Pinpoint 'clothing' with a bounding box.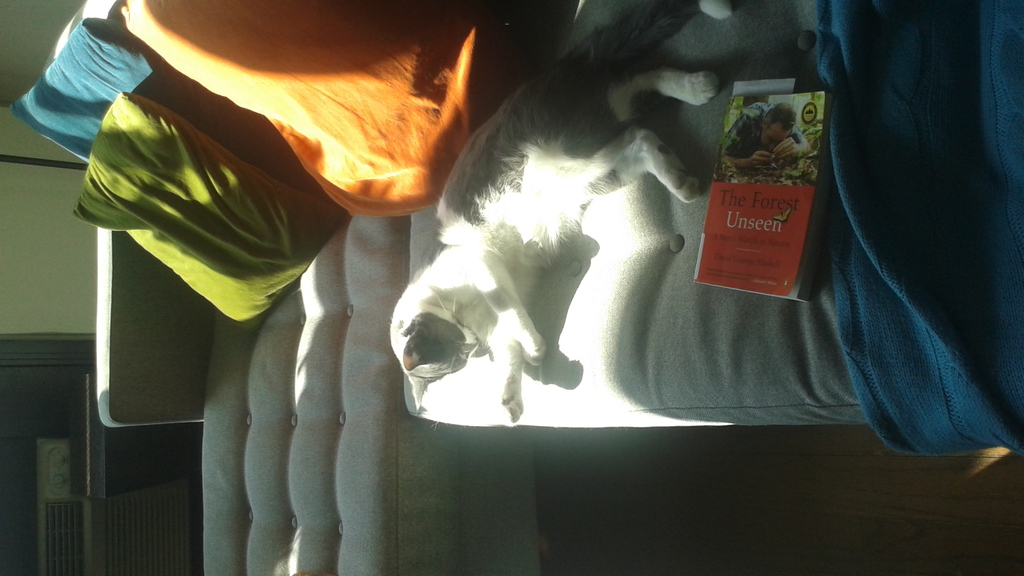
<box>721,103,806,159</box>.
